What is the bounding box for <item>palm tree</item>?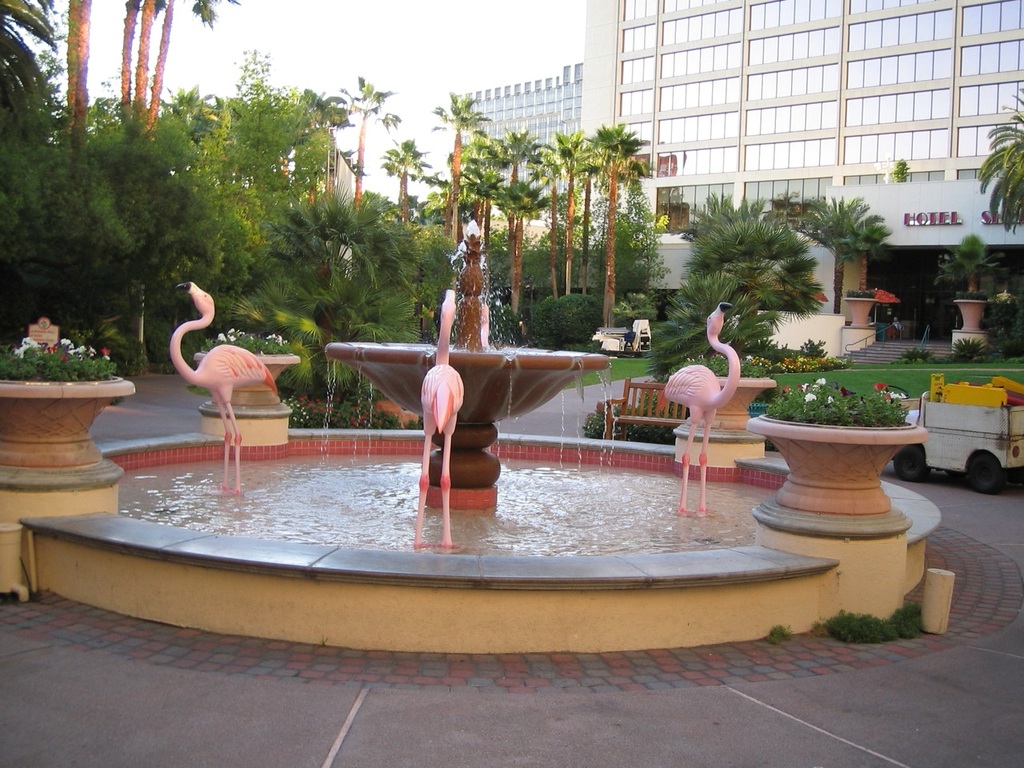
bbox=(576, 126, 652, 325).
